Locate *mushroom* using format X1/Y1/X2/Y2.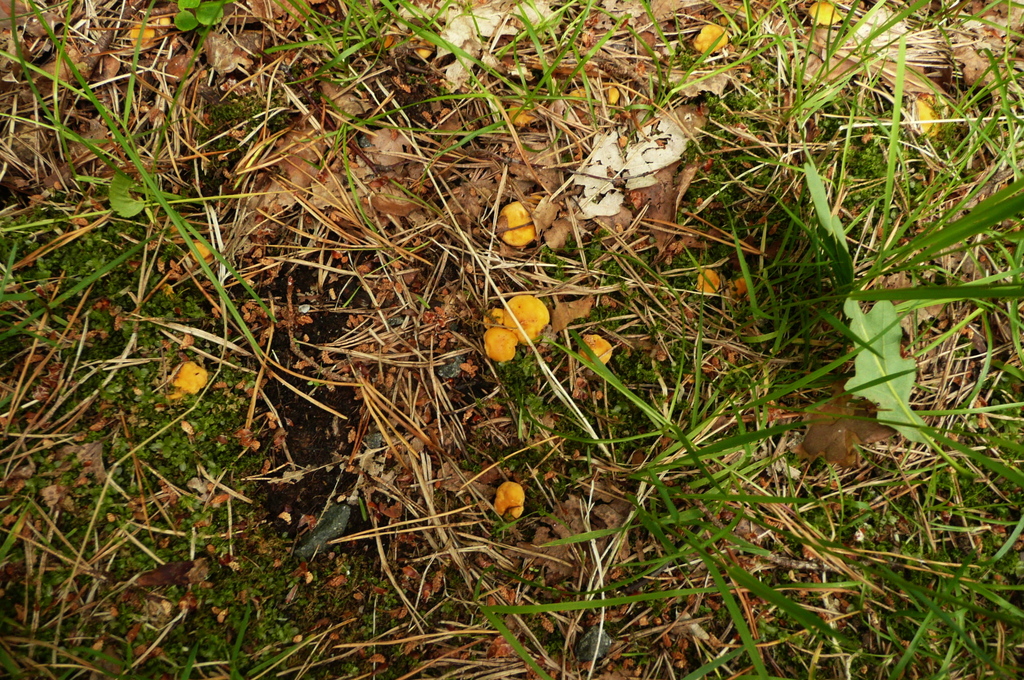
492/198/540/247.
